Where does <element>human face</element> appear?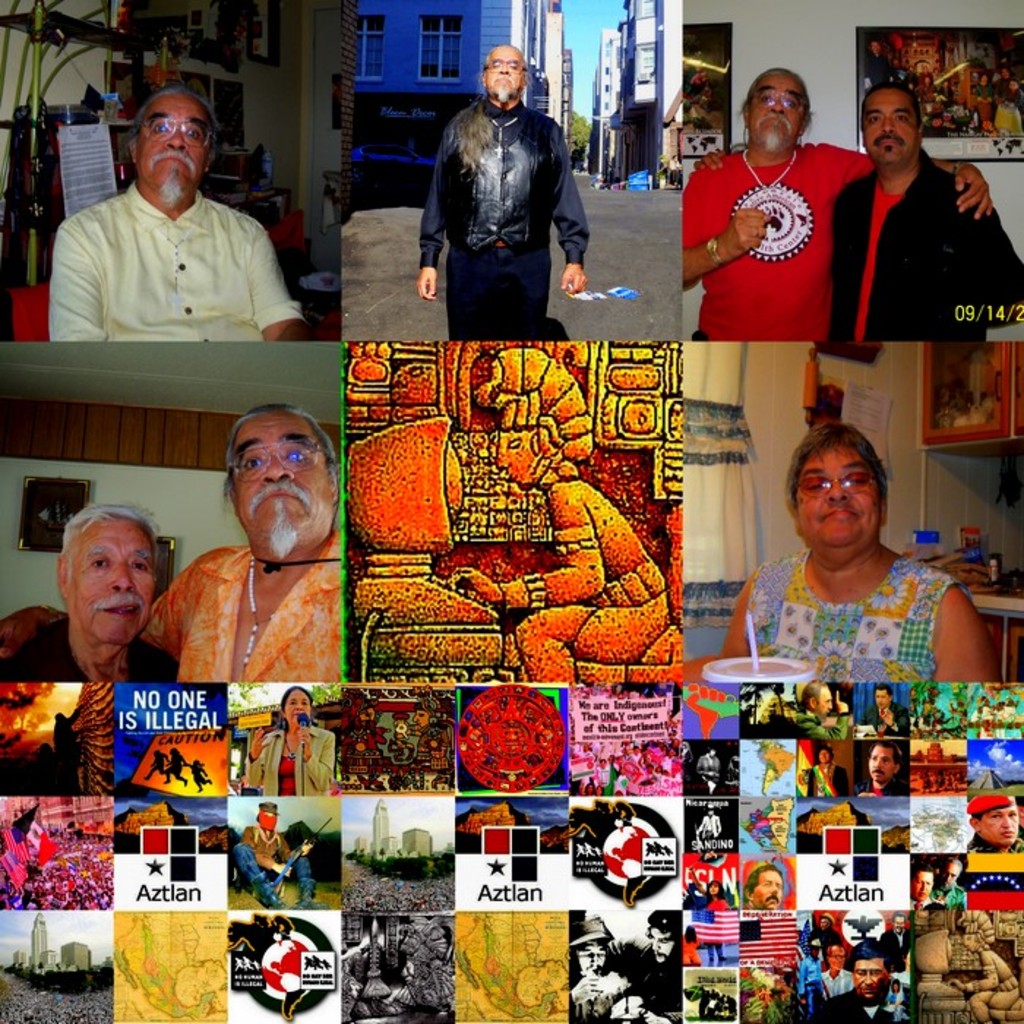
Appears at x1=982, y1=805, x2=1021, y2=844.
